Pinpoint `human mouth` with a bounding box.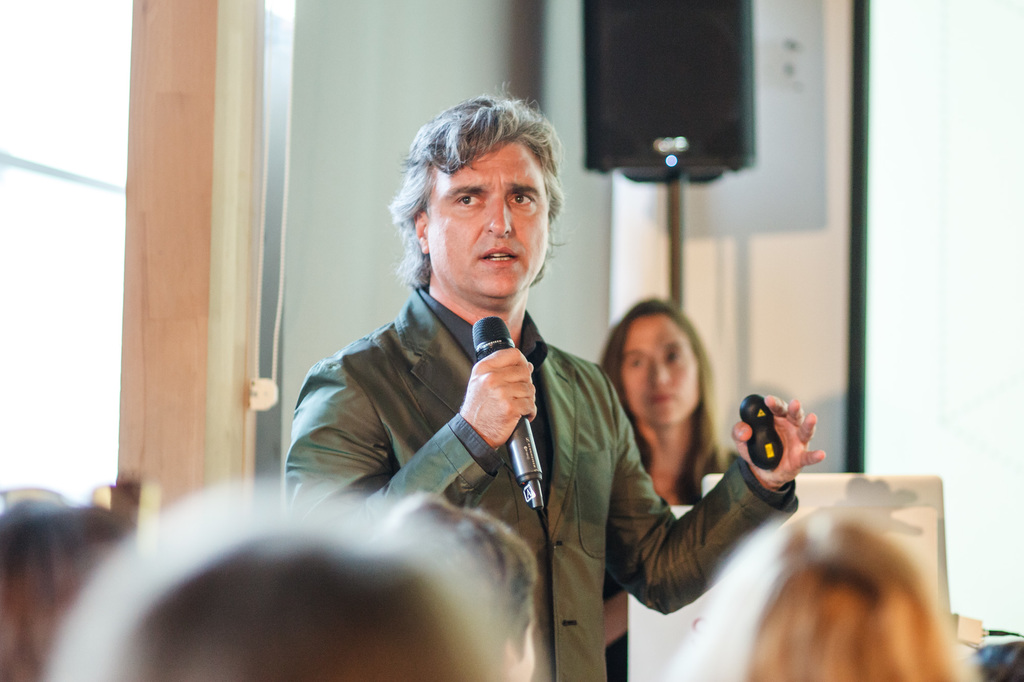
bbox(648, 397, 672, 409).
